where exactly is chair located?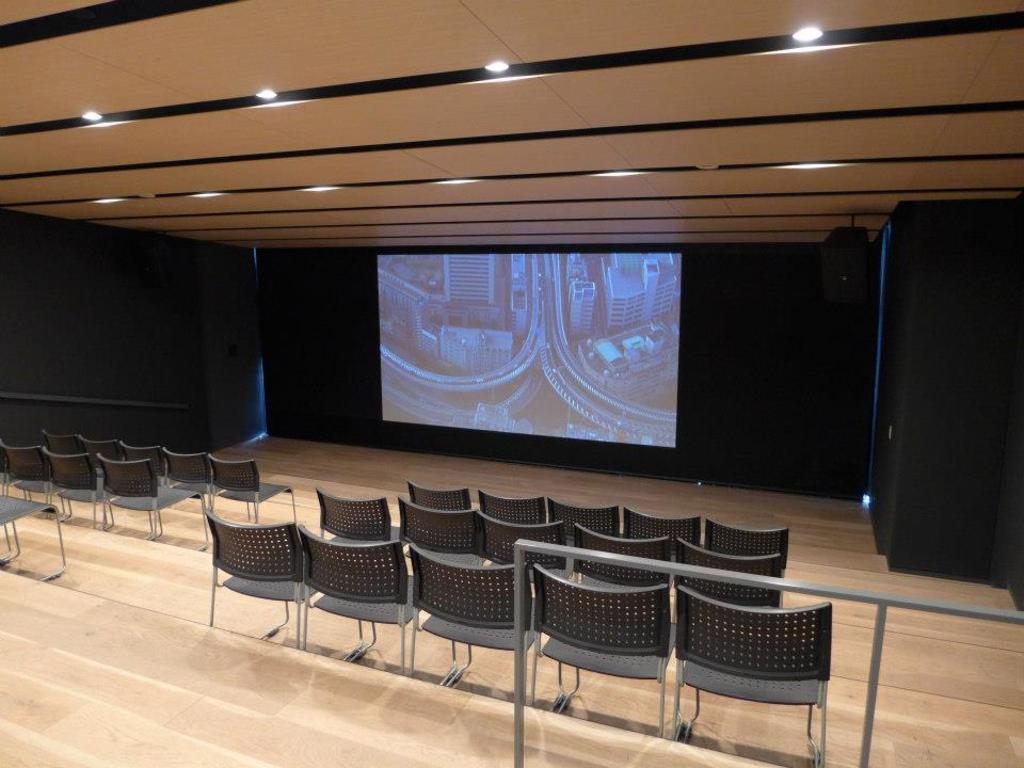
Its bounding box is <box>124,441,187,484</box>.
